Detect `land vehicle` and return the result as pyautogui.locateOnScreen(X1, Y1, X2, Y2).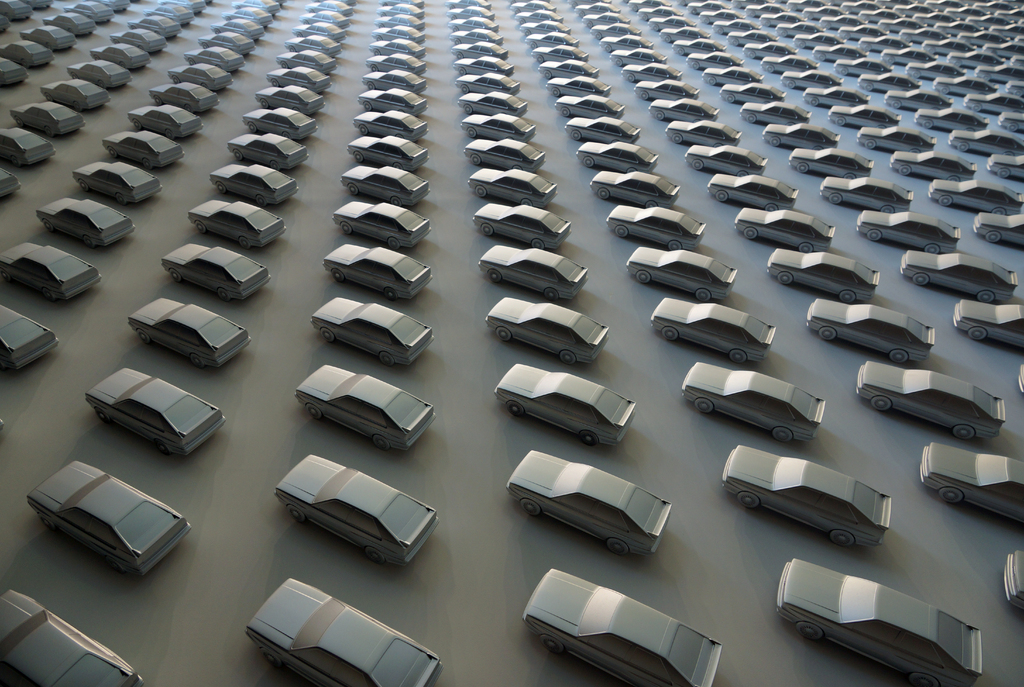
pyautogui.locateOnScreen(382, 10, 426, 34).
